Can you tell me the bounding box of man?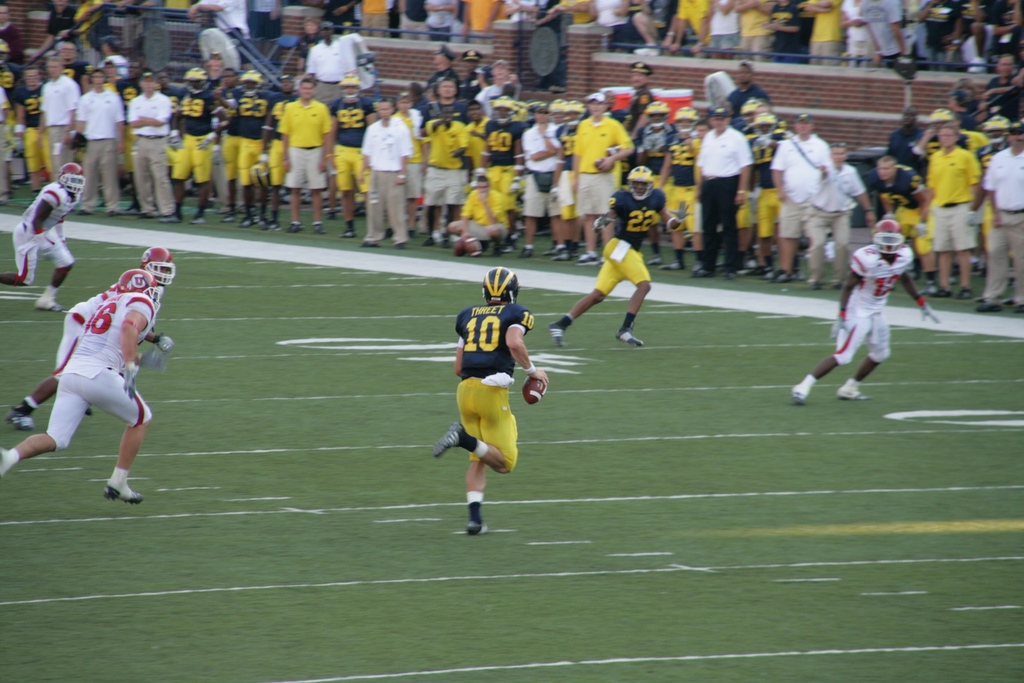
<box>808,220,919,410</box>.
